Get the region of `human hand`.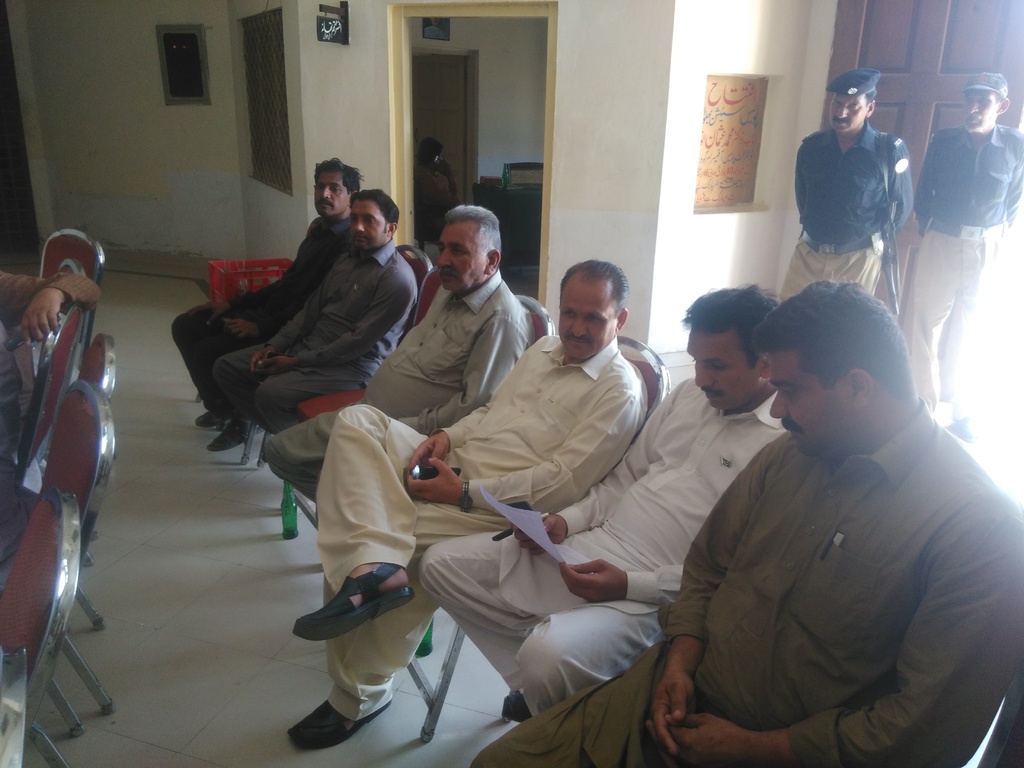
x1=224, y1=321, x2=259, y2=344.
